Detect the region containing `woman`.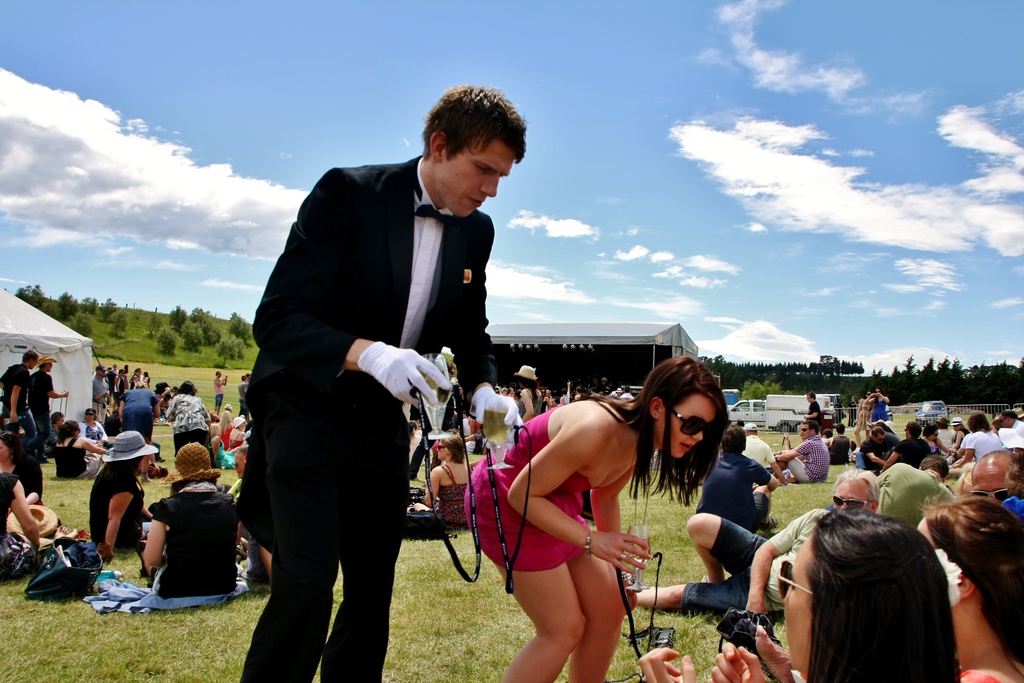
637/509/960/682.
